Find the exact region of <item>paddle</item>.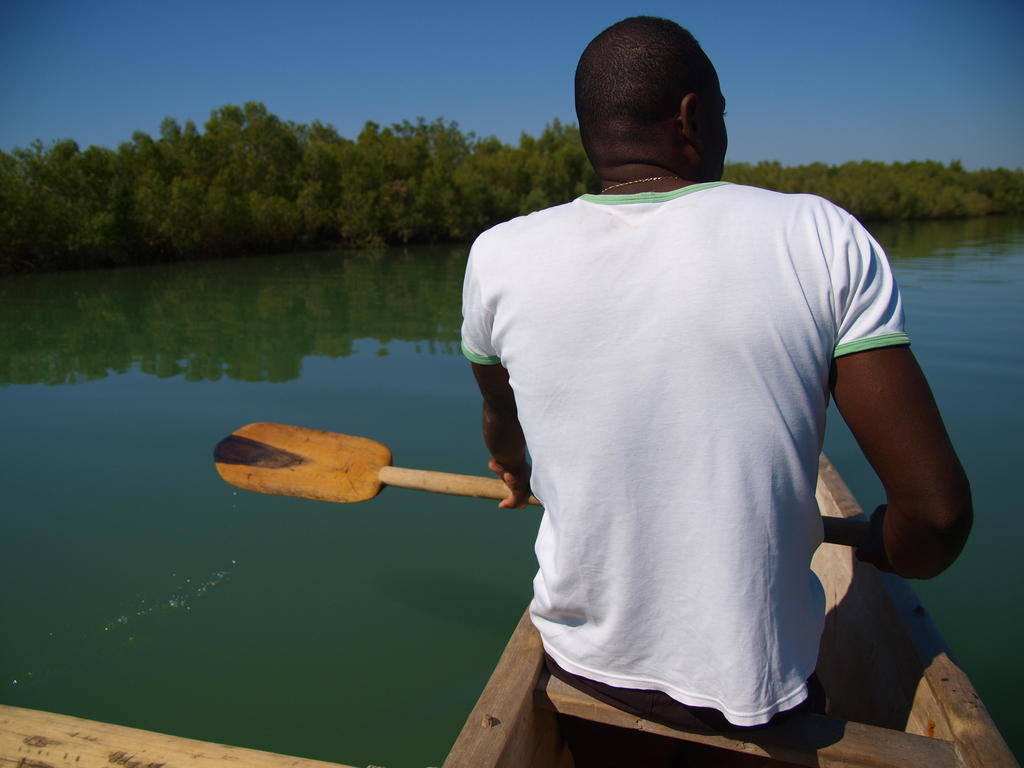
Exact region: 212 418 876 546.
